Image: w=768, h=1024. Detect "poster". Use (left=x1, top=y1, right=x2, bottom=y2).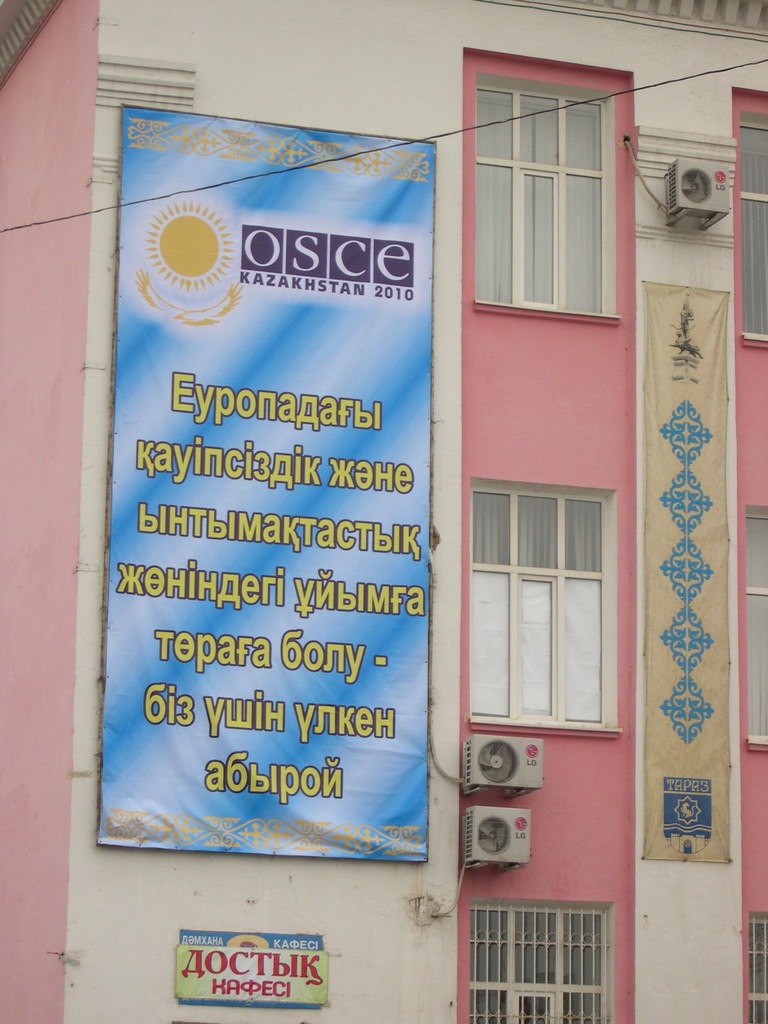
(left=95, top=106, right=436, bottom=867).
